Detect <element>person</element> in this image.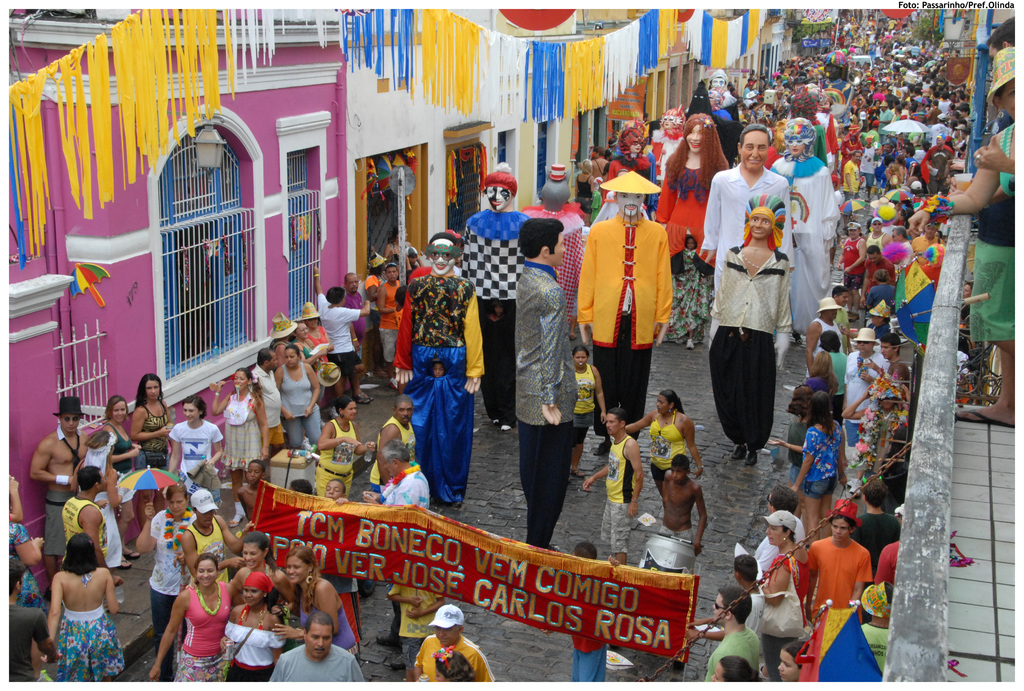
Detection: [left=319, top=478, right=362, bottom=645].
